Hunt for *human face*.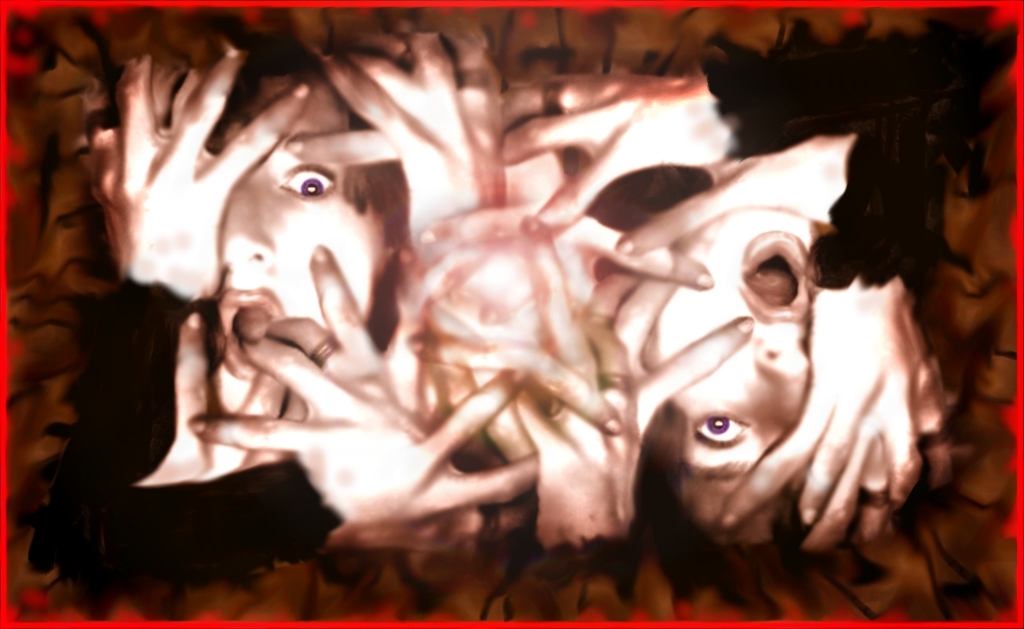
Hunted down at bbox=[650, 187, 876, 530].
